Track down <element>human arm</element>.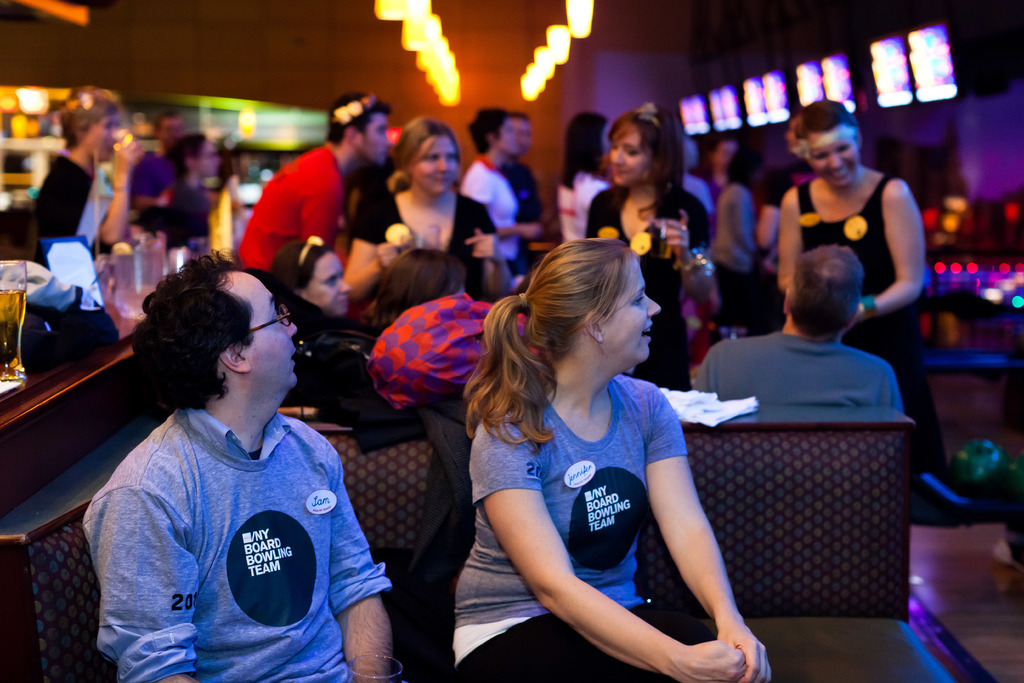
Tracked to BBox(461, 413, 757, 682).
